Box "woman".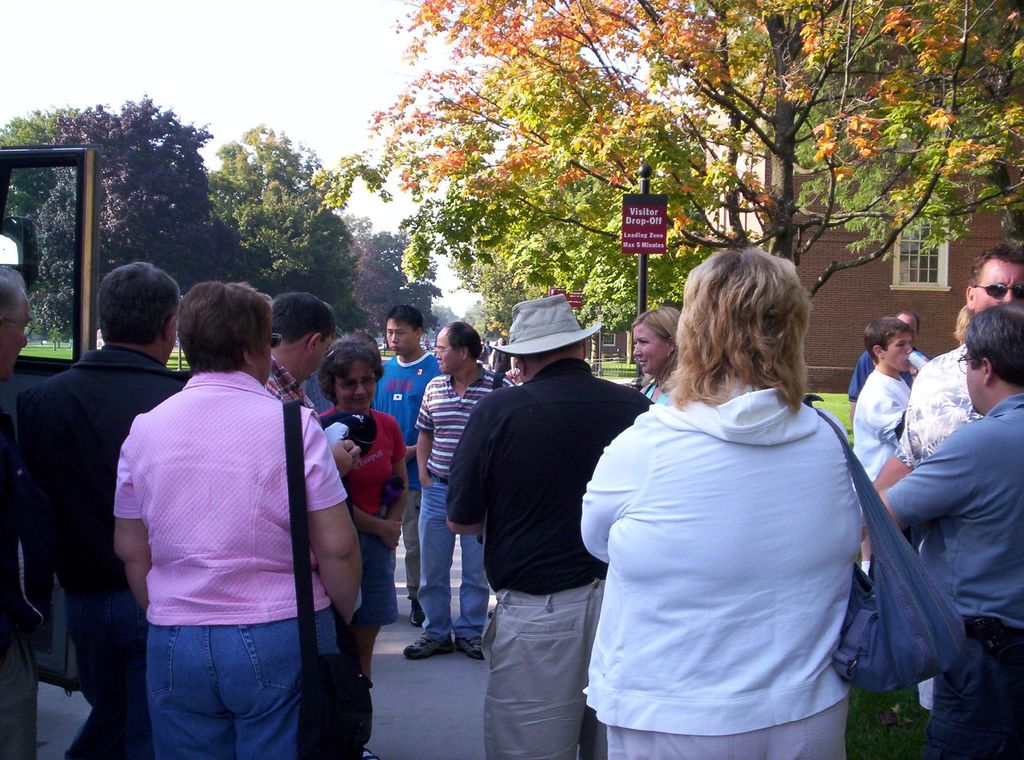
[113, 280, 366, 759].
